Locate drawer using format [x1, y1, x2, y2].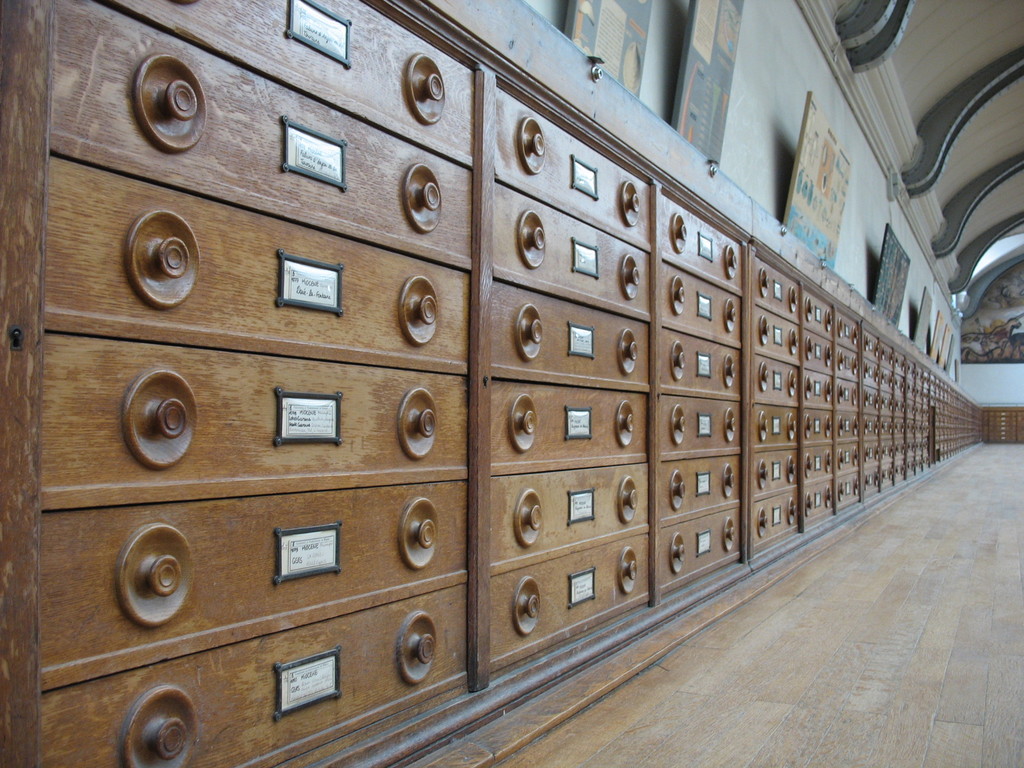
[42, 584, 469, 767].
